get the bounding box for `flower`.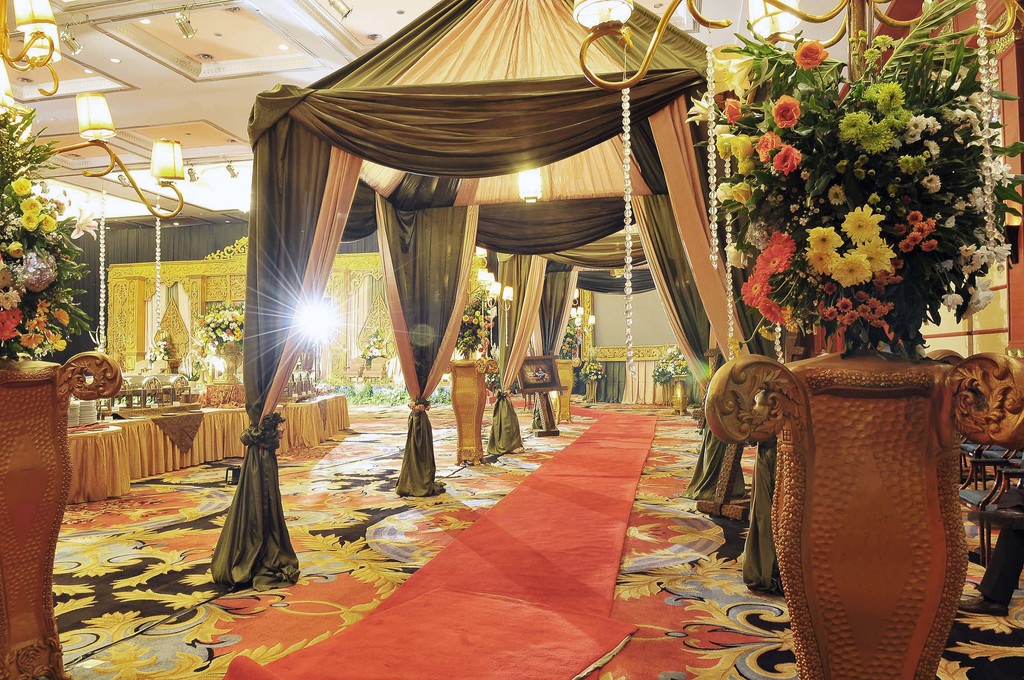
box=[12, 177, 35, 196].
